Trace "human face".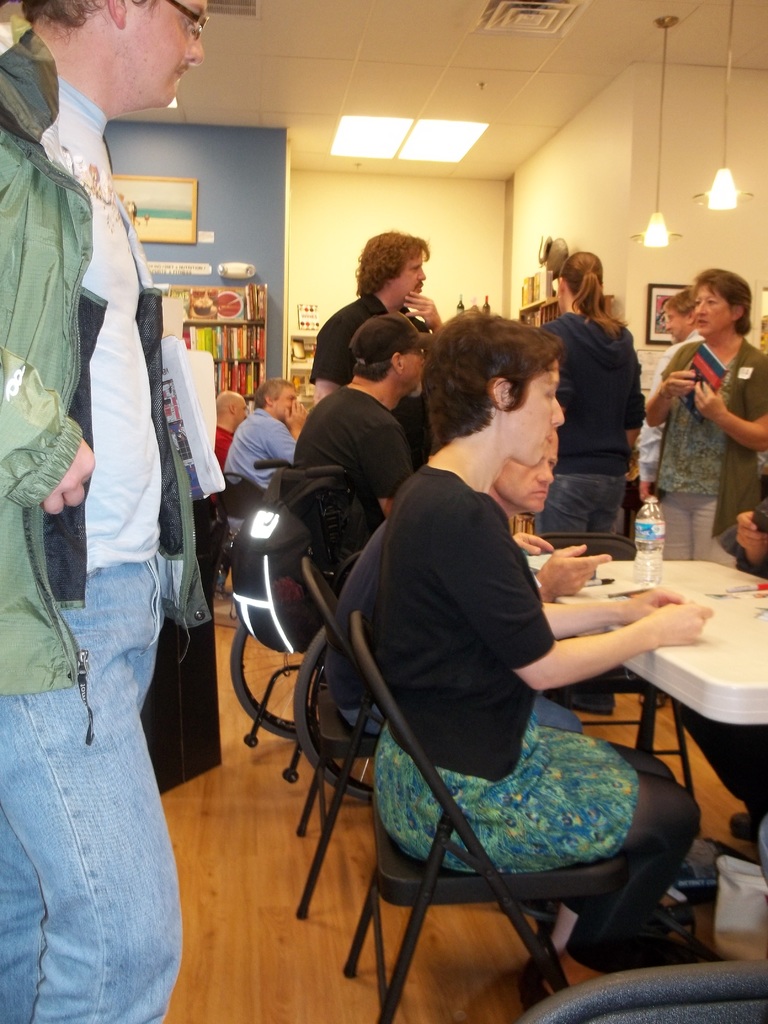
Traced to box=[401, 346, 422, 393].
